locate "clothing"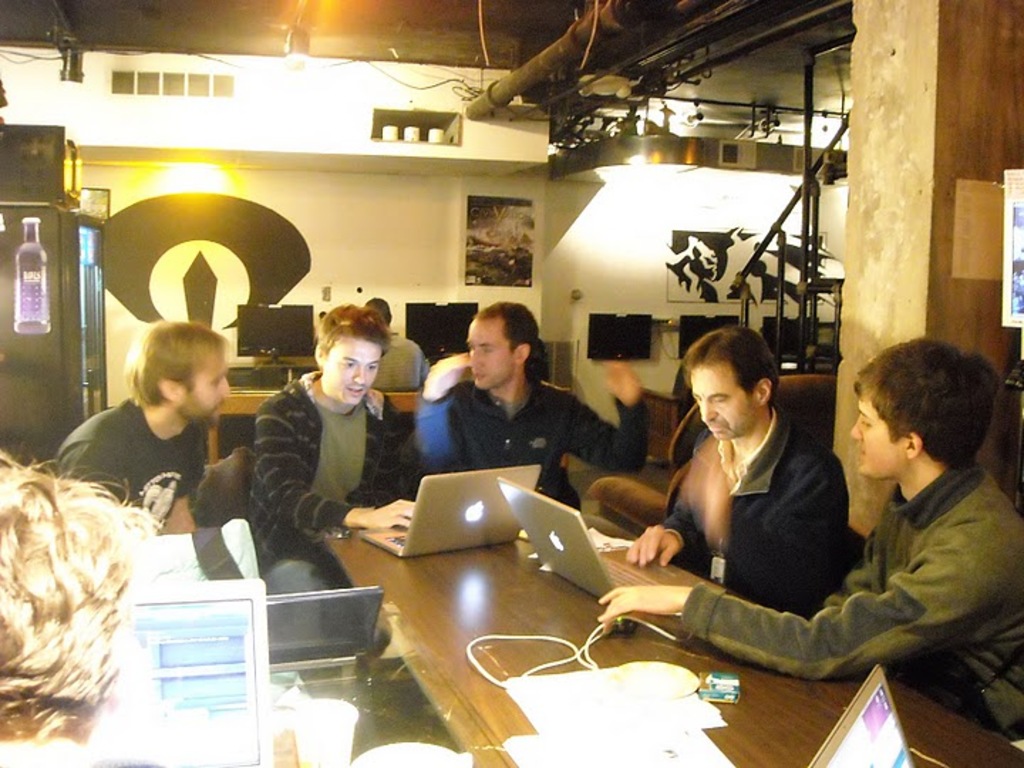
bbox(636, 405, 849, 614)
